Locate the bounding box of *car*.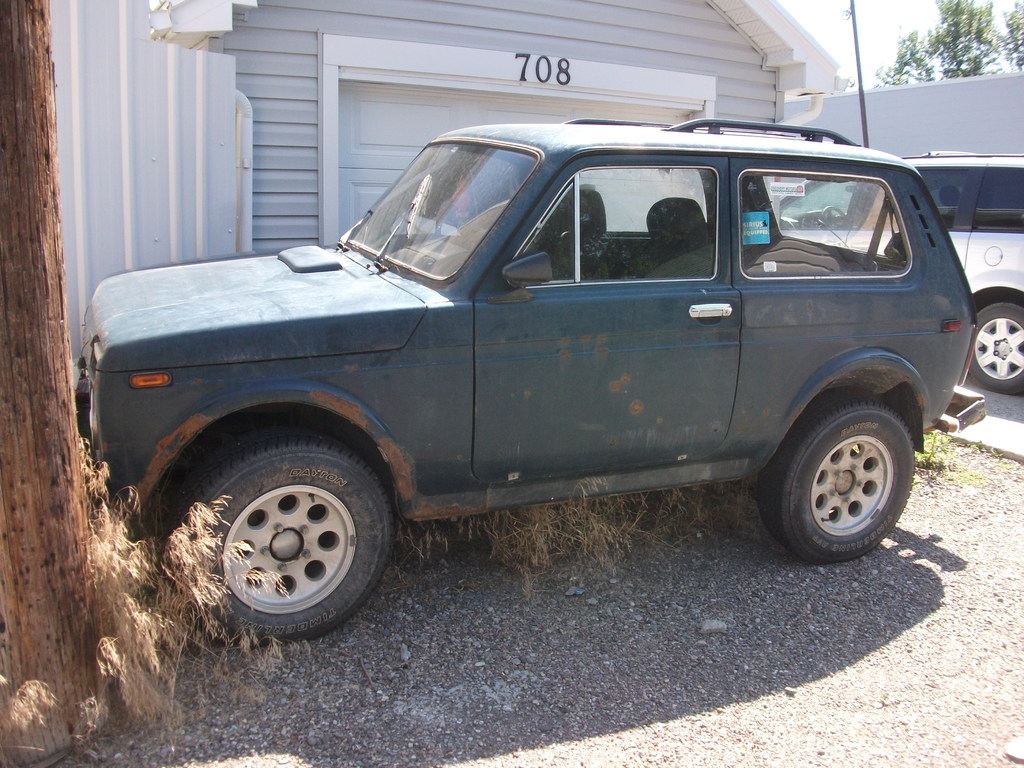
Bounding box: box(772, 142, 1023, 395).
